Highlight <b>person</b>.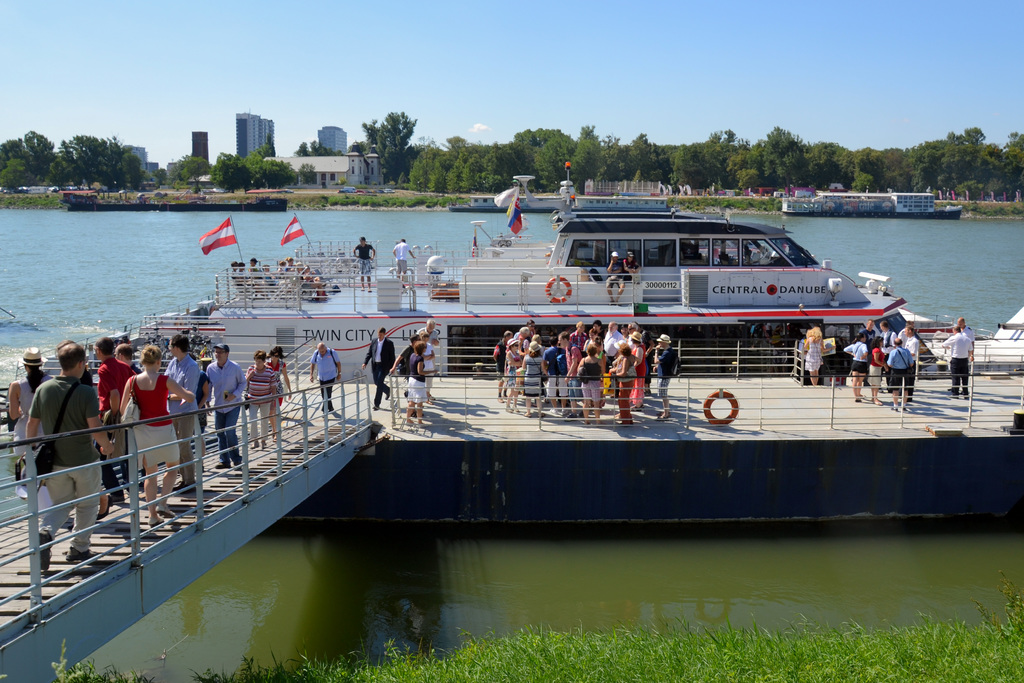
Highlighted region: (22,334,124,575).
